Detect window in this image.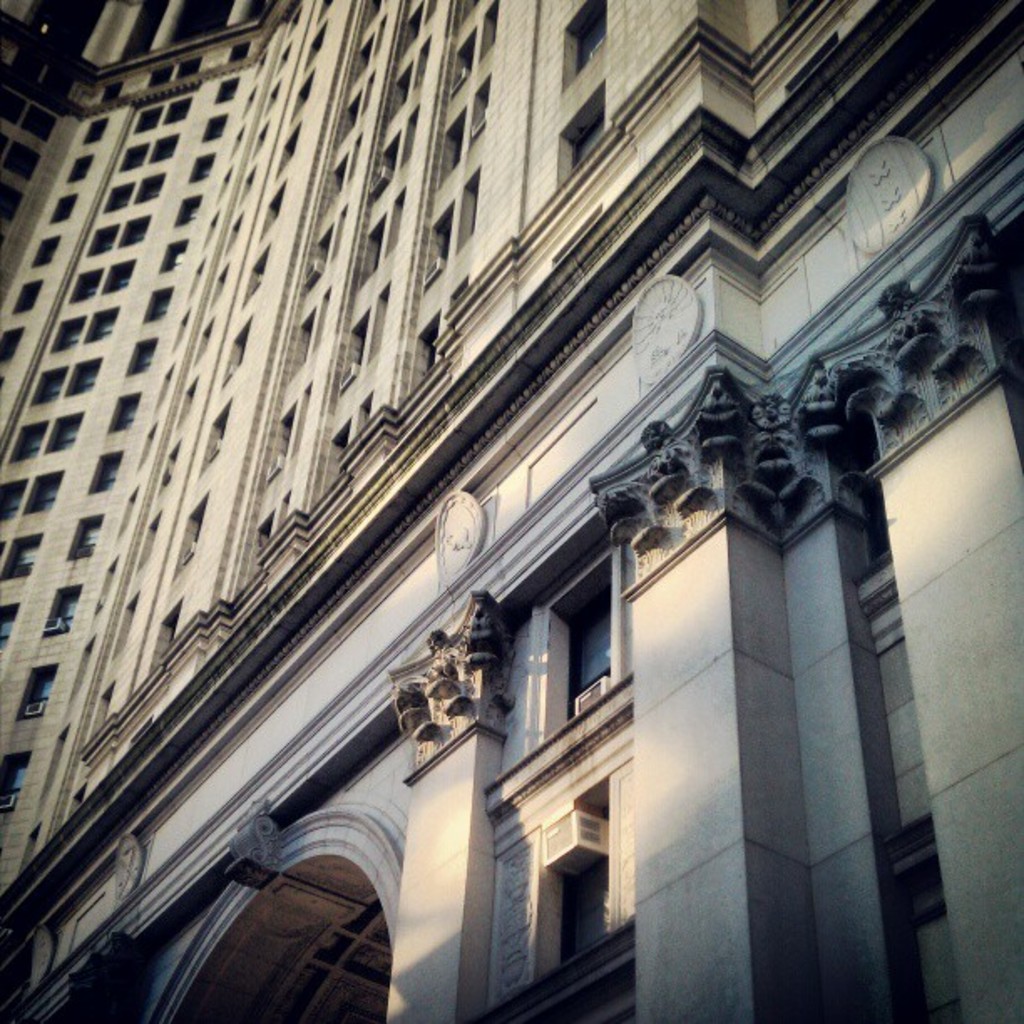
Detection: bbox(380, 191, 405, 253).
